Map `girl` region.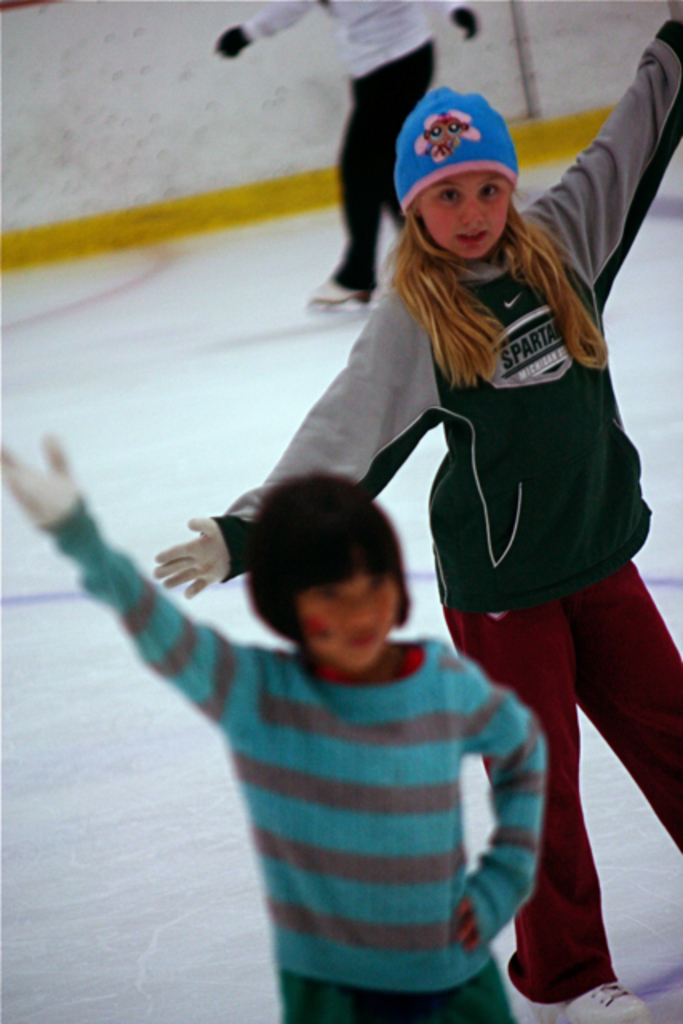
Mapped to [0, 430, 547, 1022].
